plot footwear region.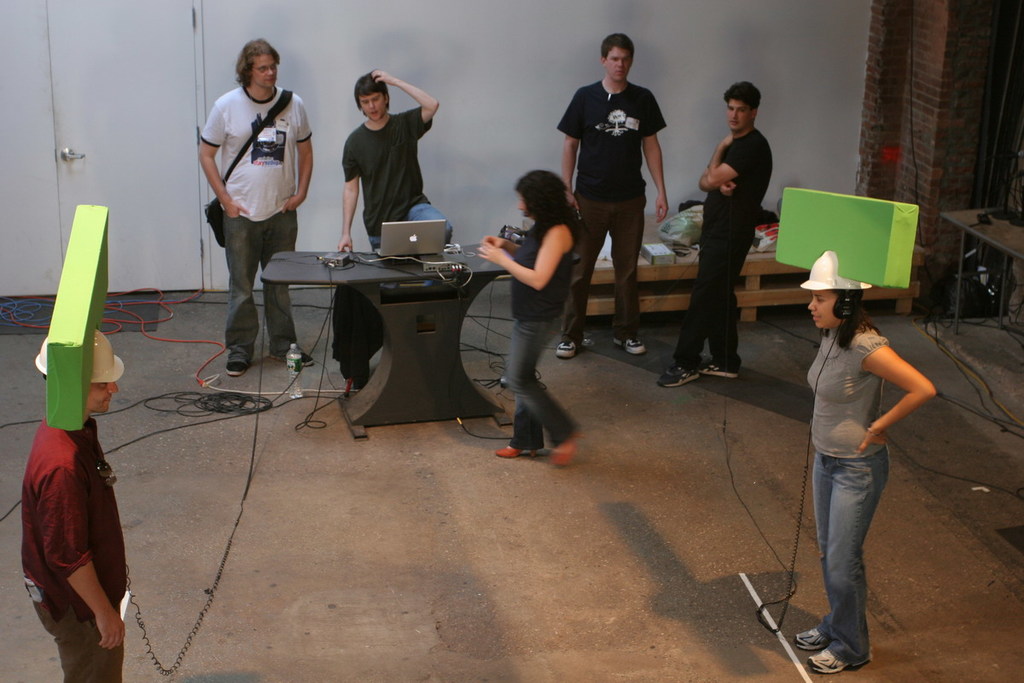
Plotted at Rect(270, 349, 317, 367).
